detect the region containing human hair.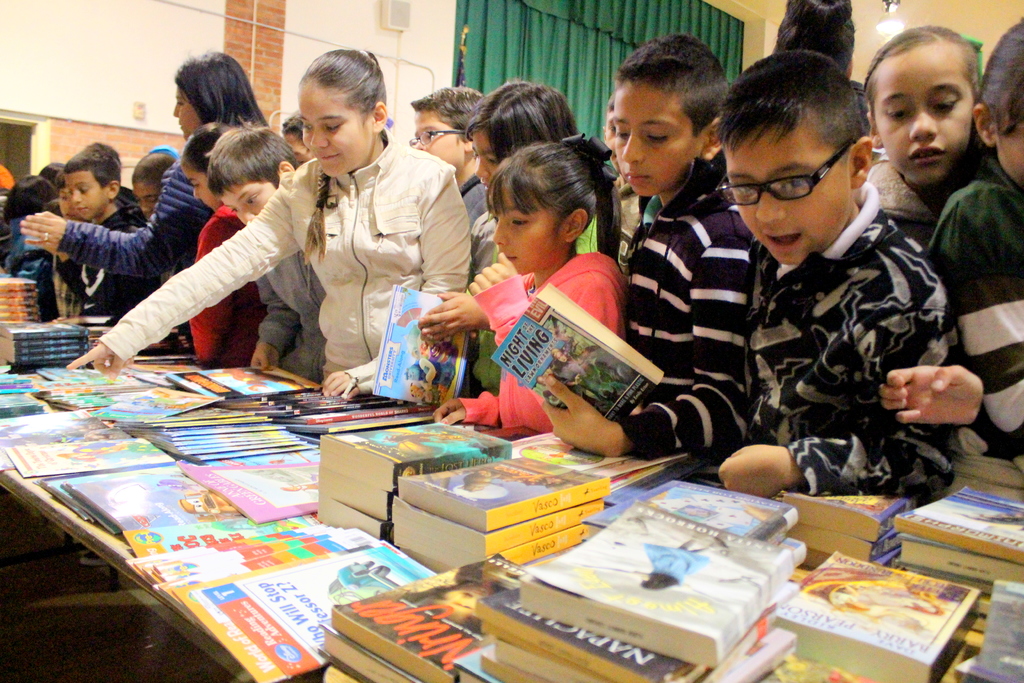
(x1=279, y1=110, x2=301, y2=133).
